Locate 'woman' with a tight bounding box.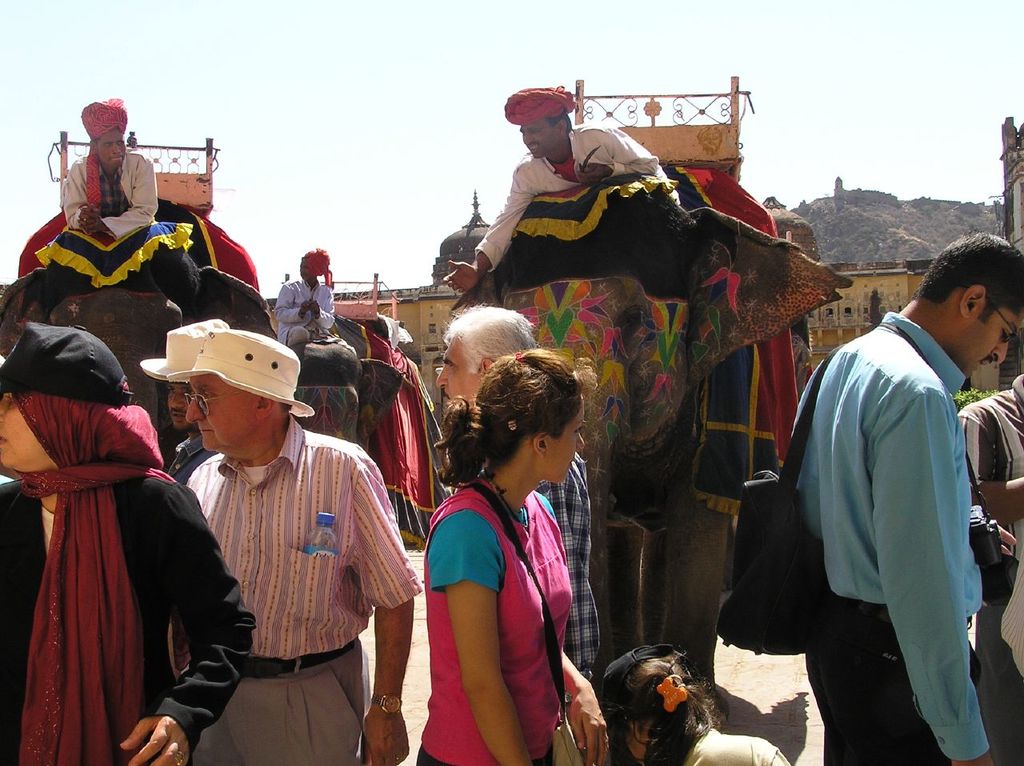
region(0, 320, 257, 765).
